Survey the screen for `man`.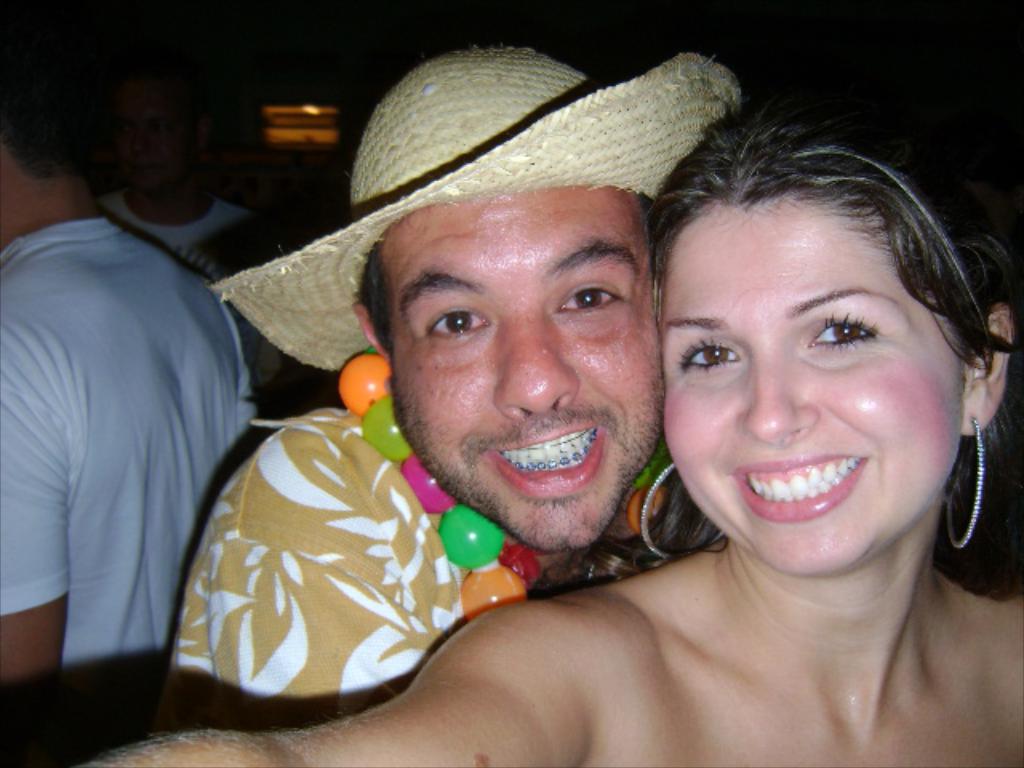
Survey found: crop(102, 38, 310, 394).
